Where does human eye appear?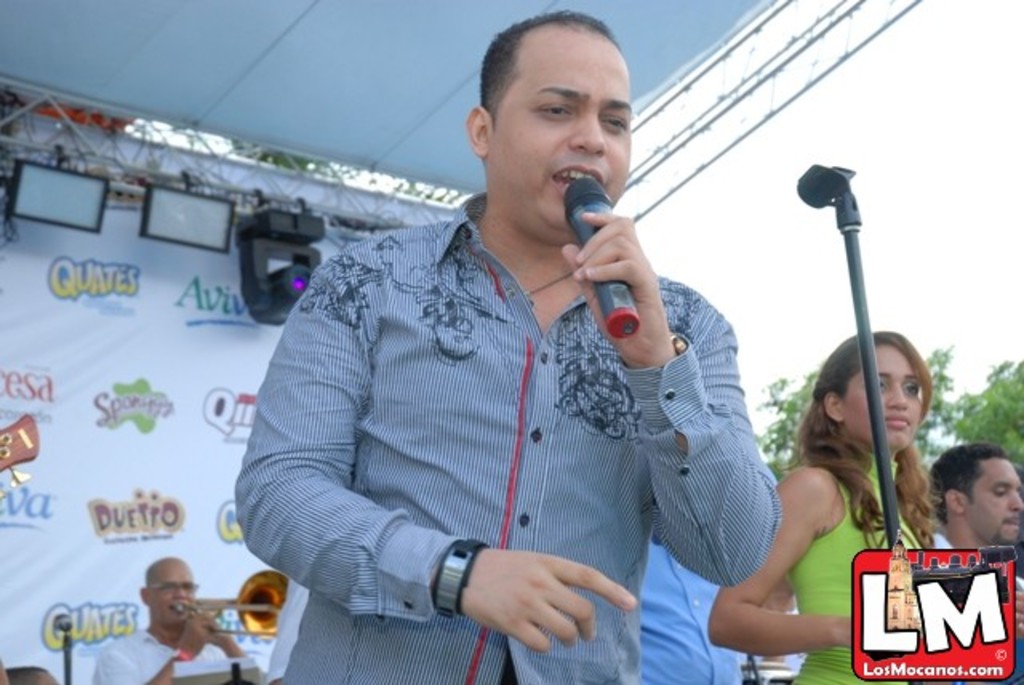
Appears at (992, 485, 1010, 498).
